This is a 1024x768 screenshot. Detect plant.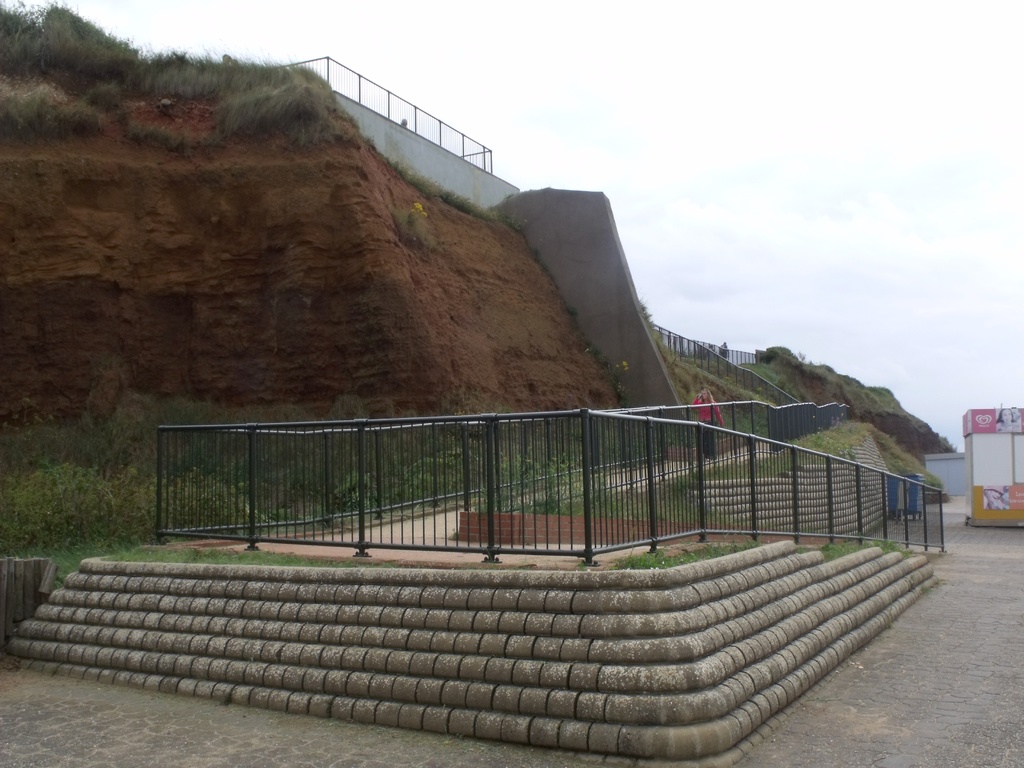
808, 538, 863, 562.
